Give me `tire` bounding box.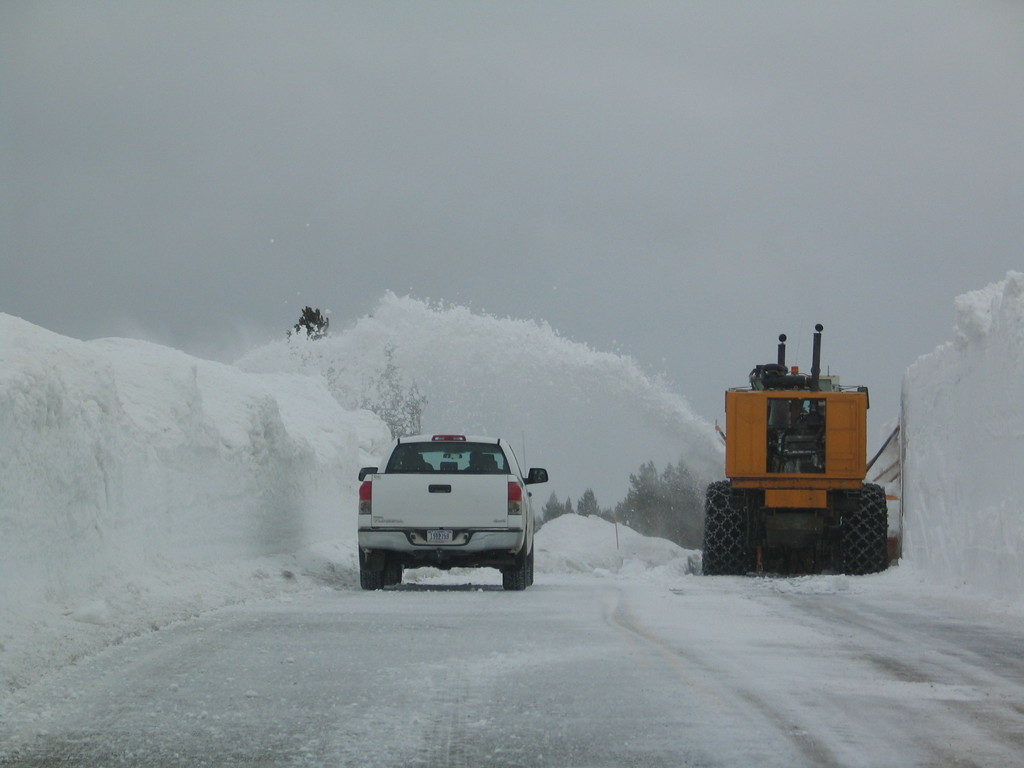
[left=526, top=545, right=535, bottom=587].
